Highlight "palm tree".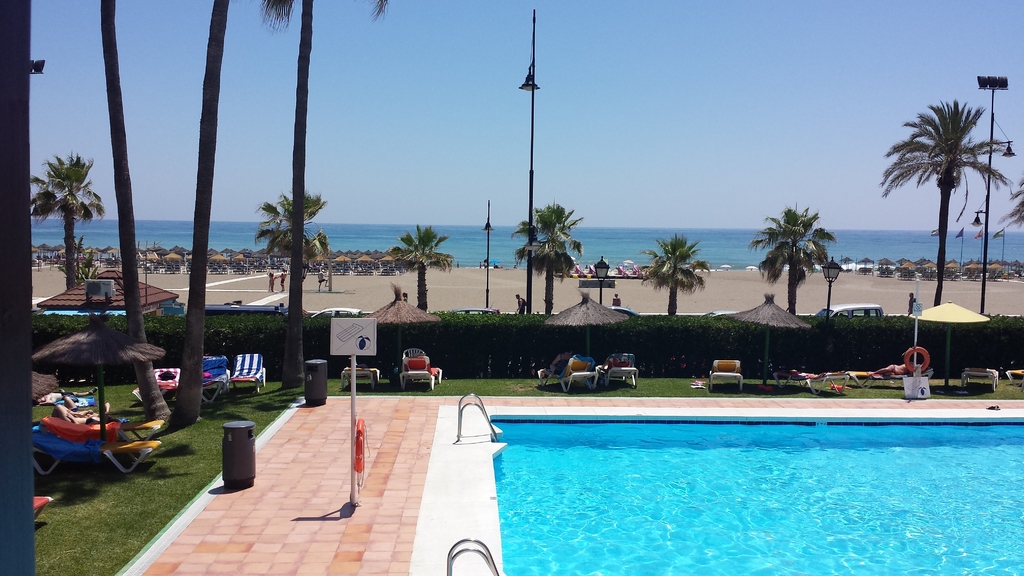
Highlighted region: [left=753, top=208, right=815, bottom=321].
